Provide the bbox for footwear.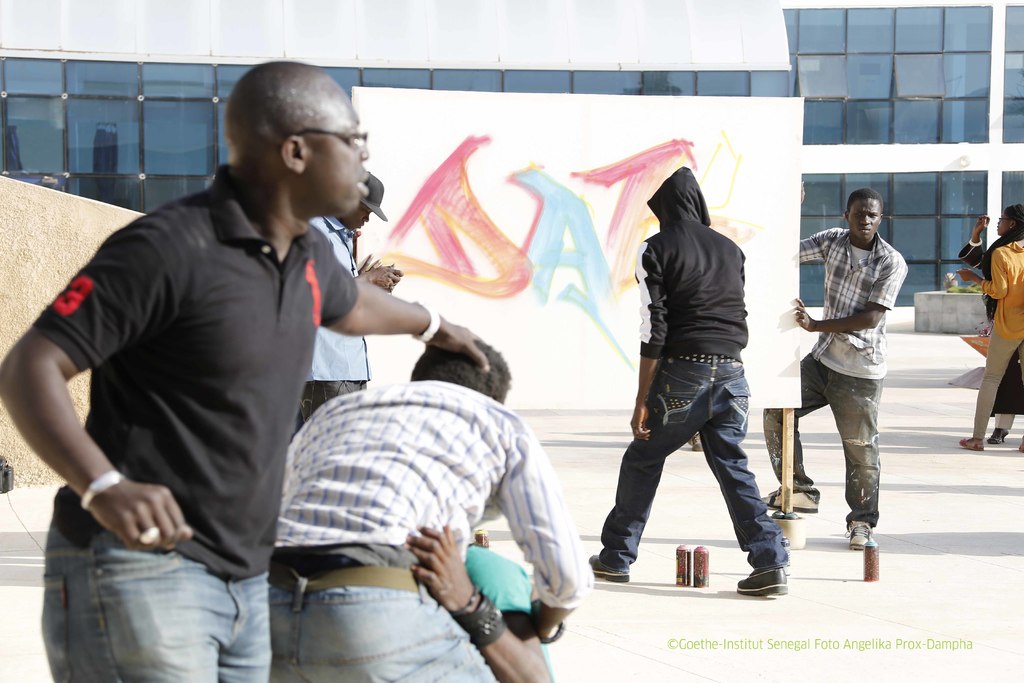
(left=762, top=487, right=817, bottom=512).
